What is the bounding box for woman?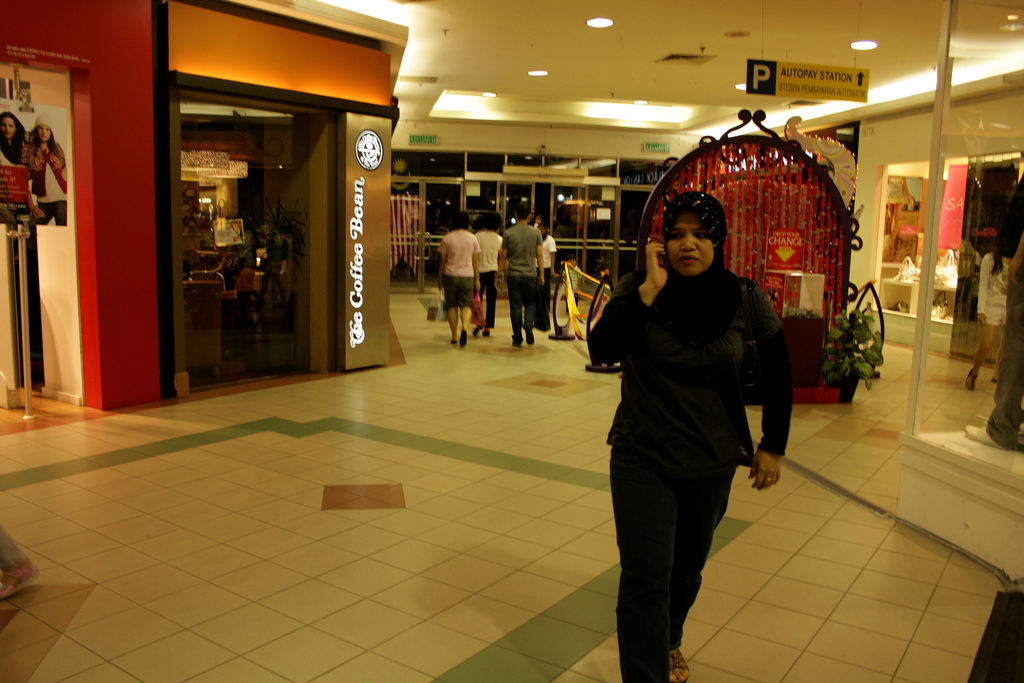
region(586, 175, 790, 679).
